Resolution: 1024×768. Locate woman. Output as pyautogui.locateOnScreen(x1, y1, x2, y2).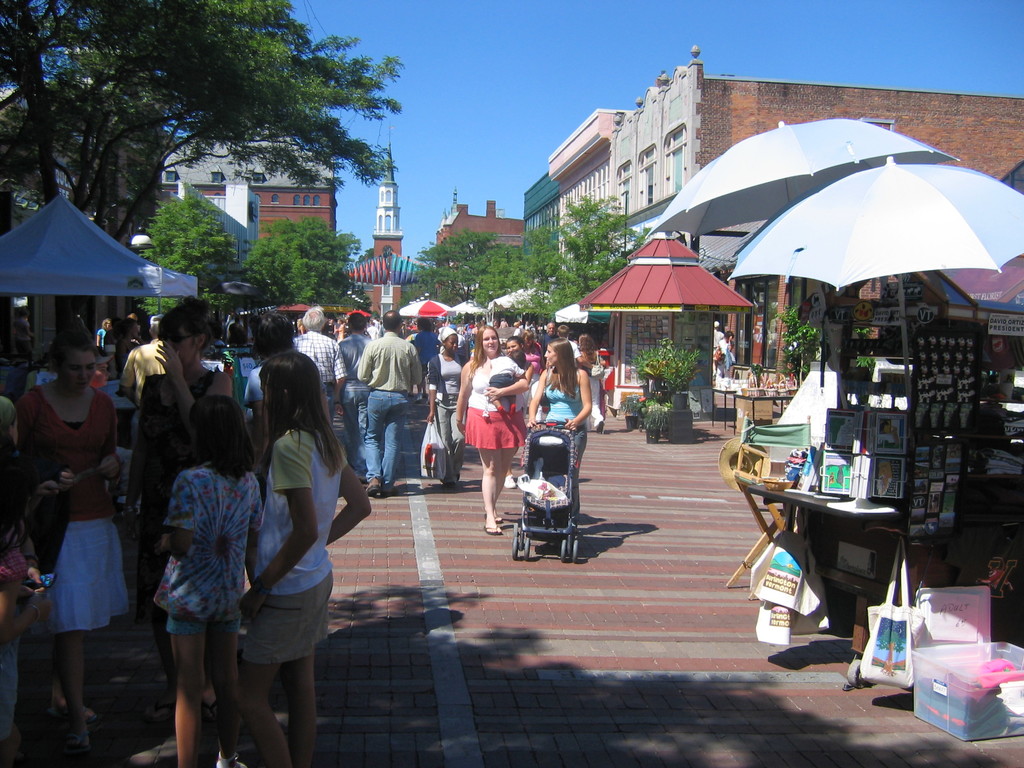
pyautogui.locateOnScreen(428, 331, 467, 488).
